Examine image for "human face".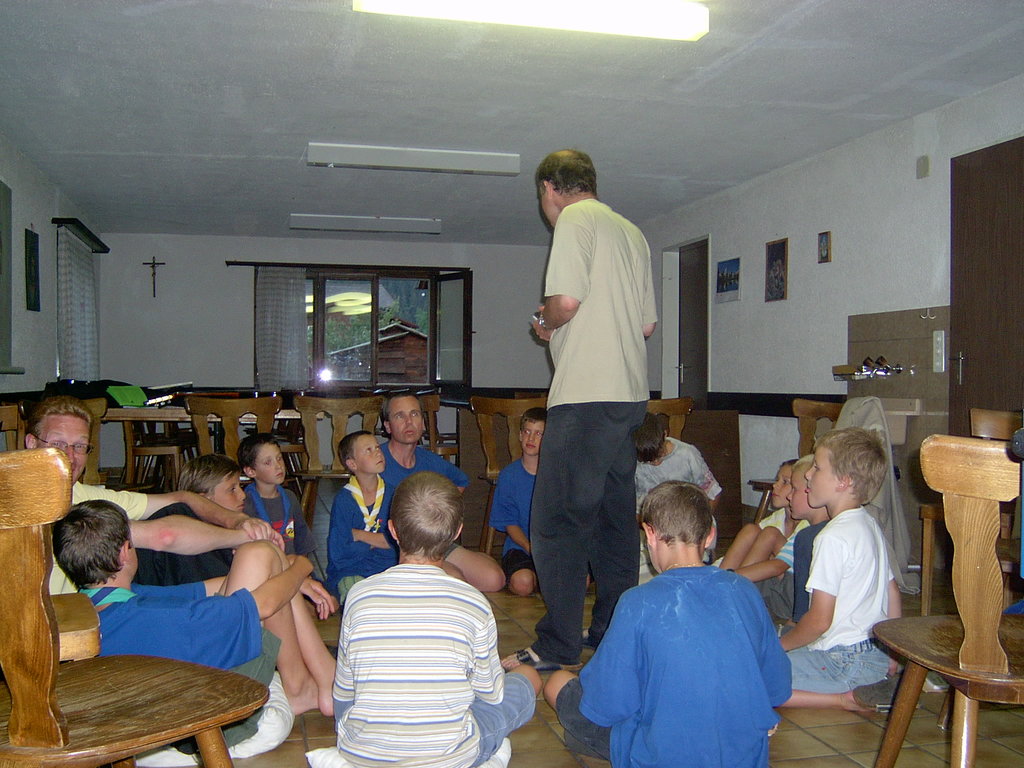
Examination result: crop(37, 414, 86, 482).
